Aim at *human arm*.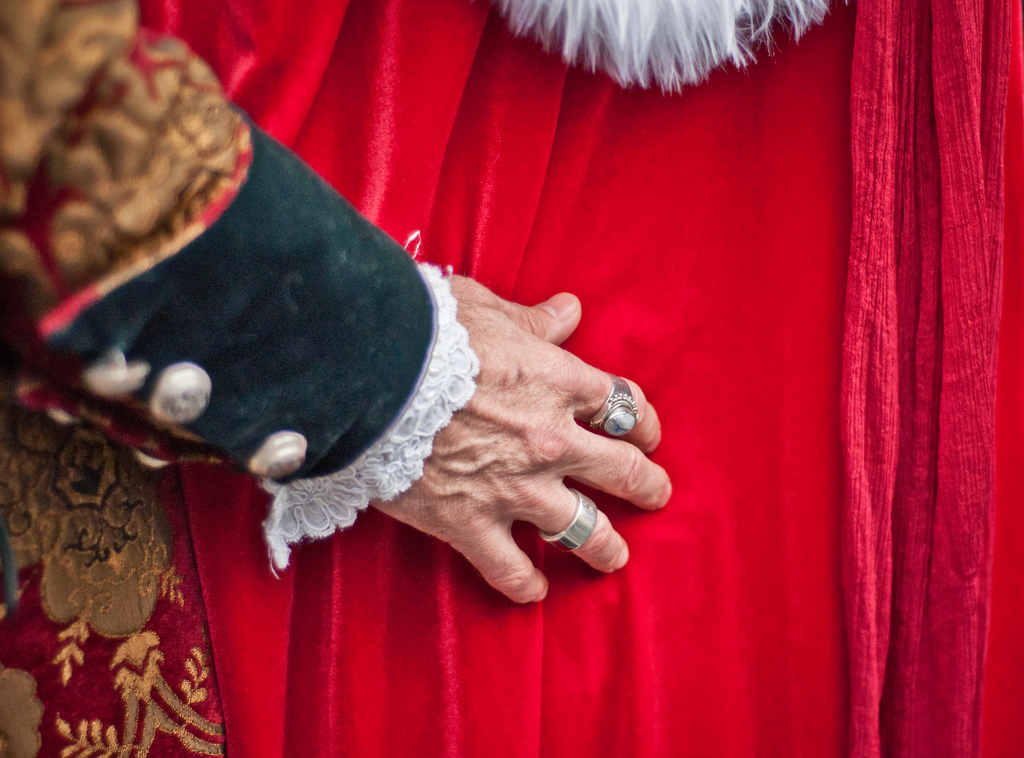
Aimed at (0,0,669,602).
